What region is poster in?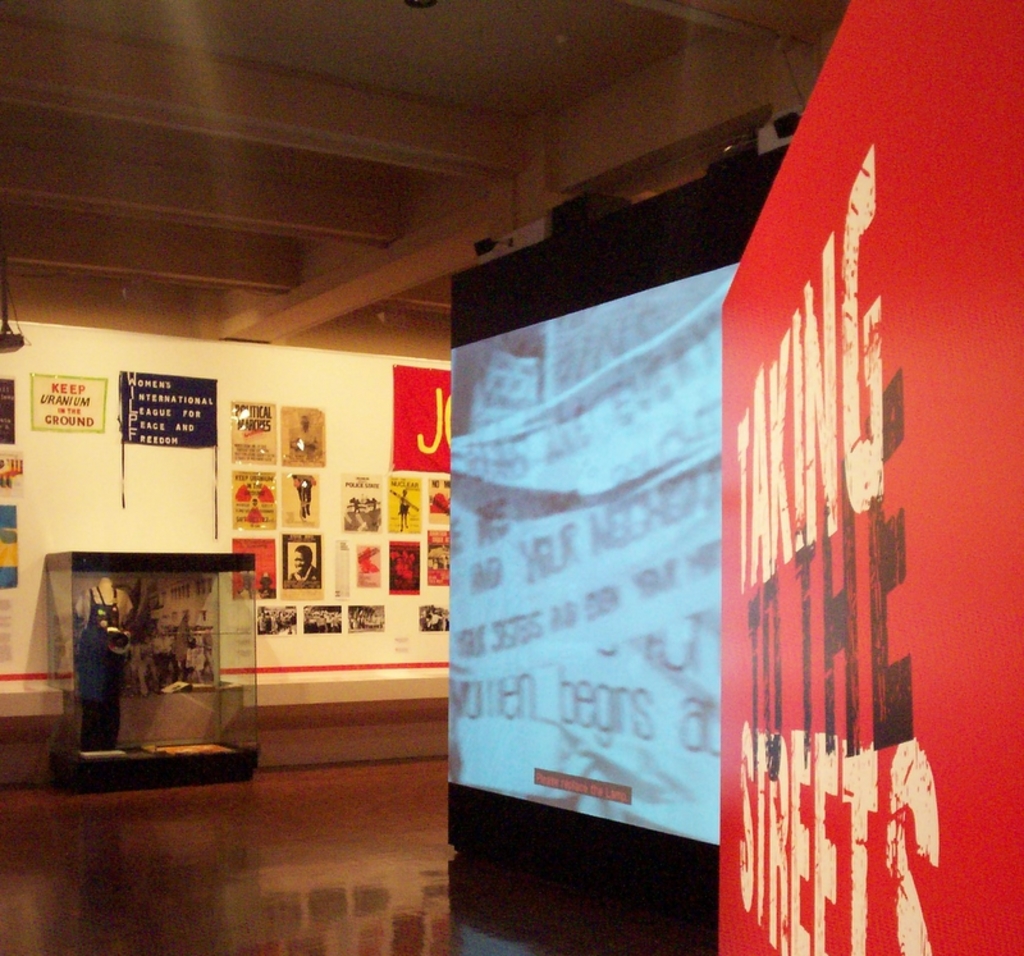
(337,474,387,531).
